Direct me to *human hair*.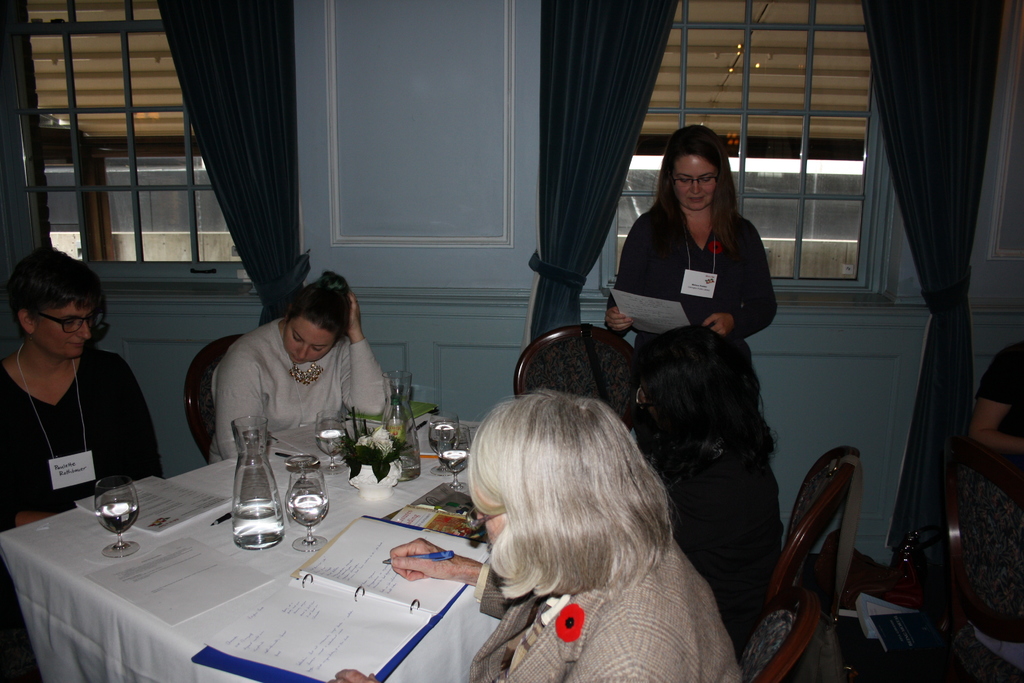
Direction: [left=283, top=269, right=353, bottom=339].
